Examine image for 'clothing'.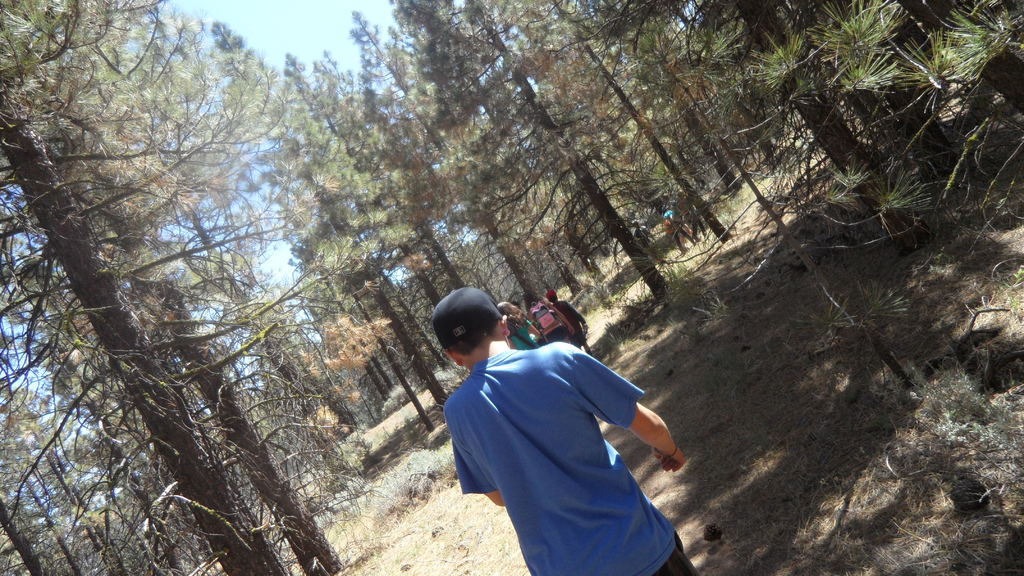
Examination result: locate(635, 225, 659, 261).
